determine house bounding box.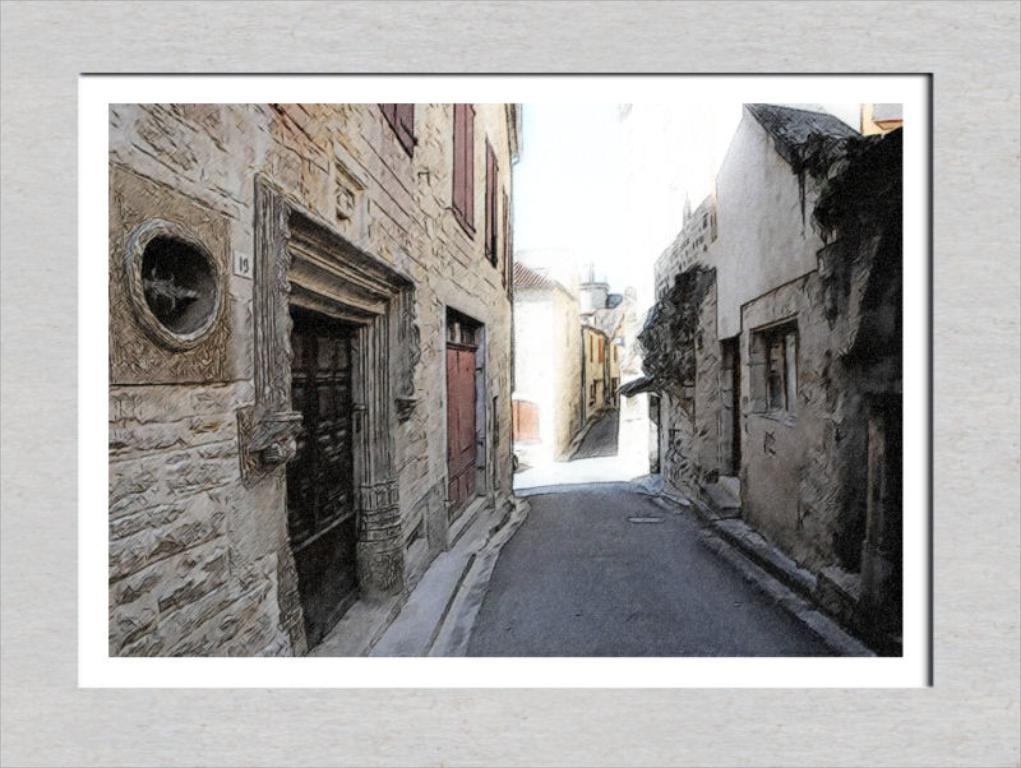
Determined: l=716, t=98, r=905, b=629.
